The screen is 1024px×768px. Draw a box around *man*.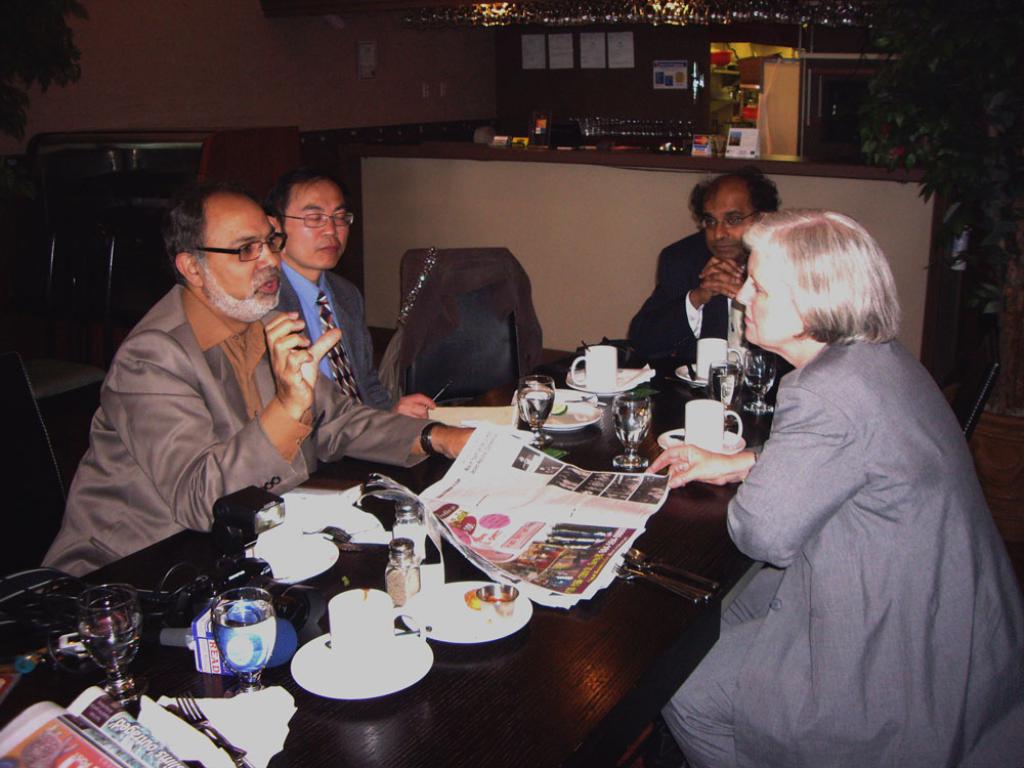
260/169/441/417.
